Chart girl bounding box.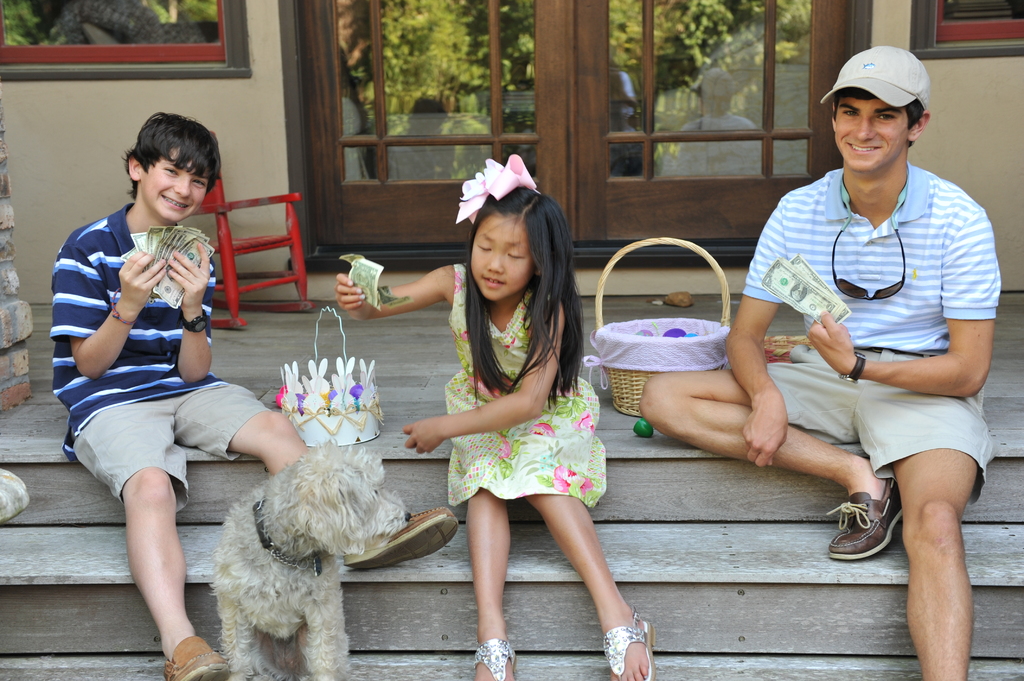
Charted: select_region(333, 152, 648, 680).
